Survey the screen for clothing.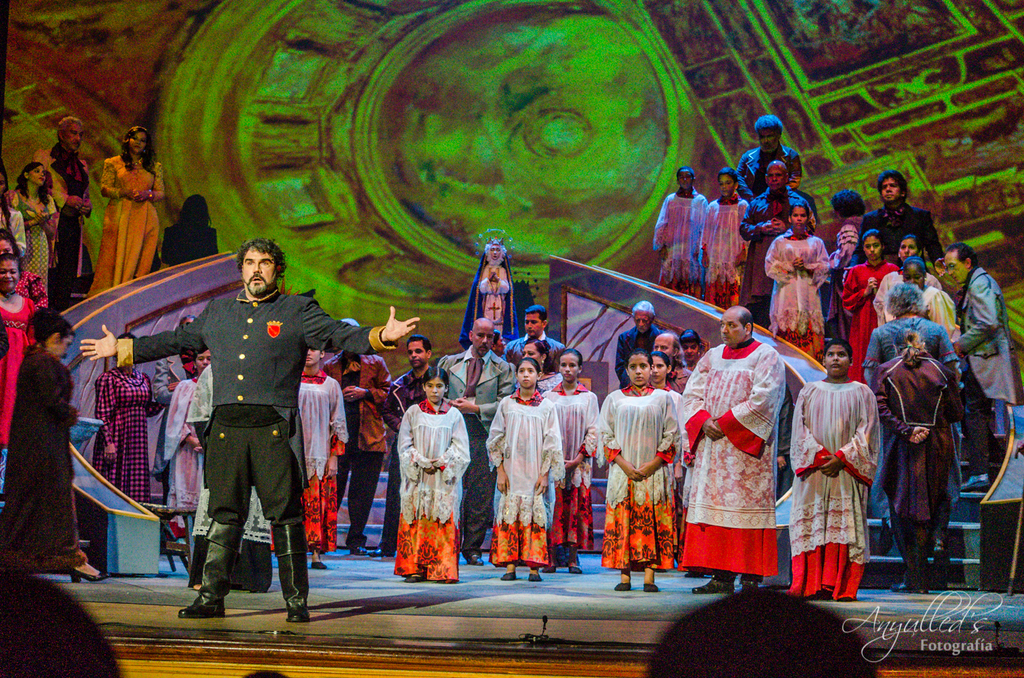
Survey found: x1=868, y1=352, x2=965, y2=590.
